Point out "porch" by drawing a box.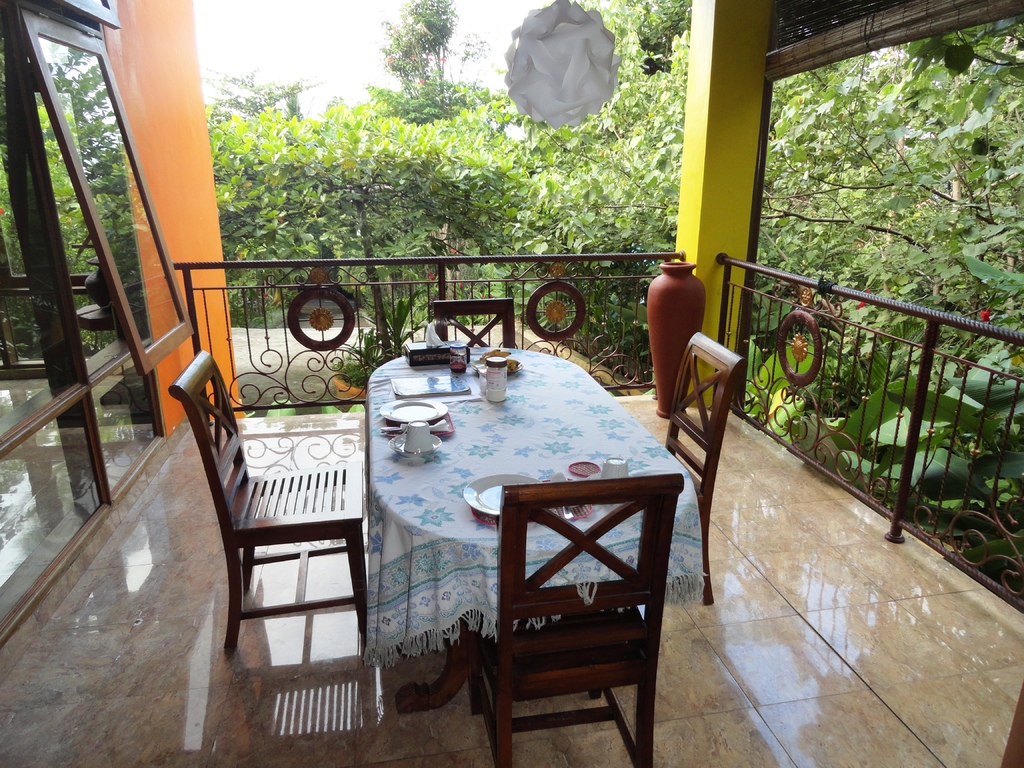
(0,388,1023,767).
